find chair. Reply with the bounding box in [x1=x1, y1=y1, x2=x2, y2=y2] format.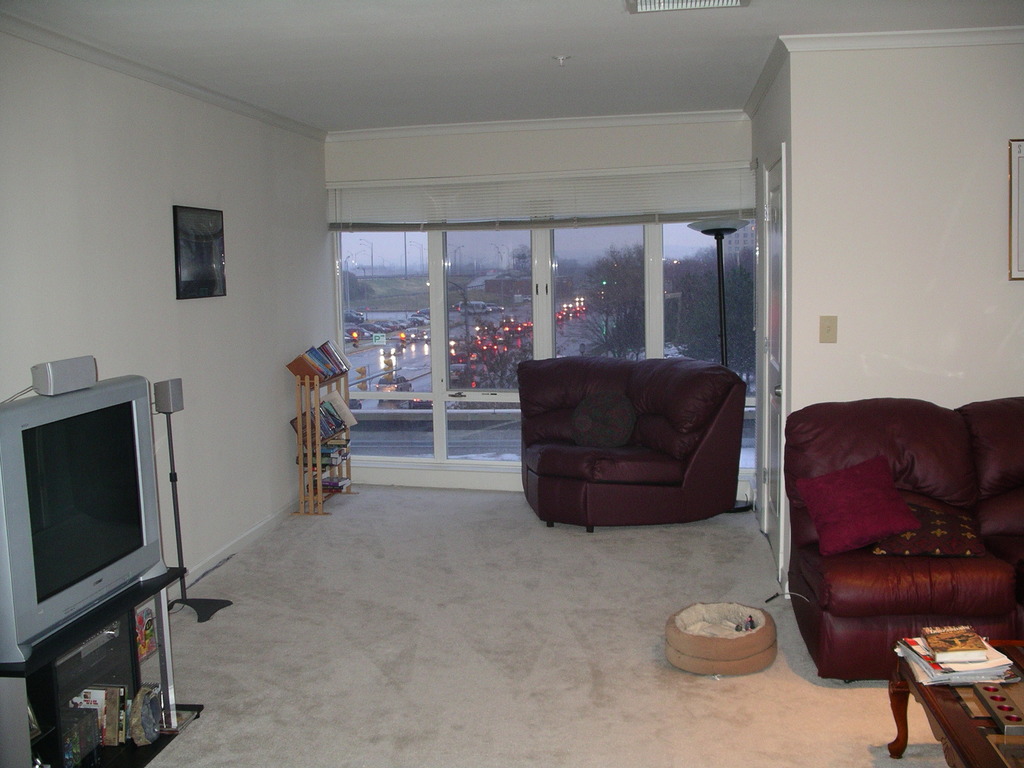
[x1=499, y1=345, x2=764, y2=547].
